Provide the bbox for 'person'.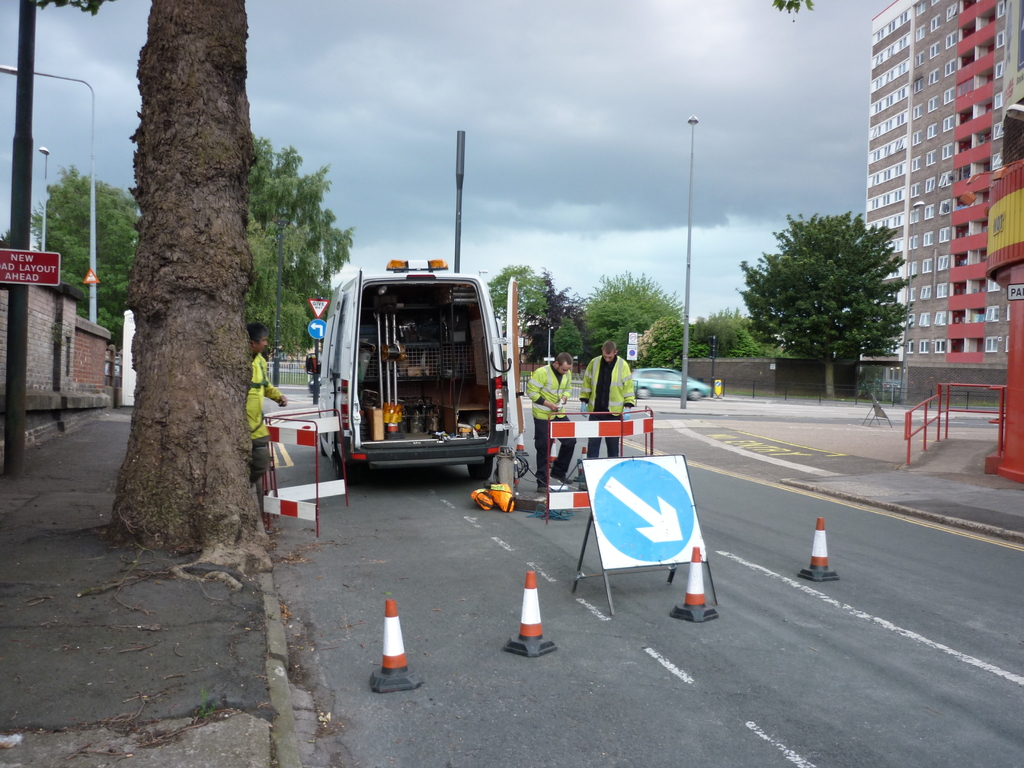
{"left": 575, "top": 333, "right": 637, "bottom": 468}.
